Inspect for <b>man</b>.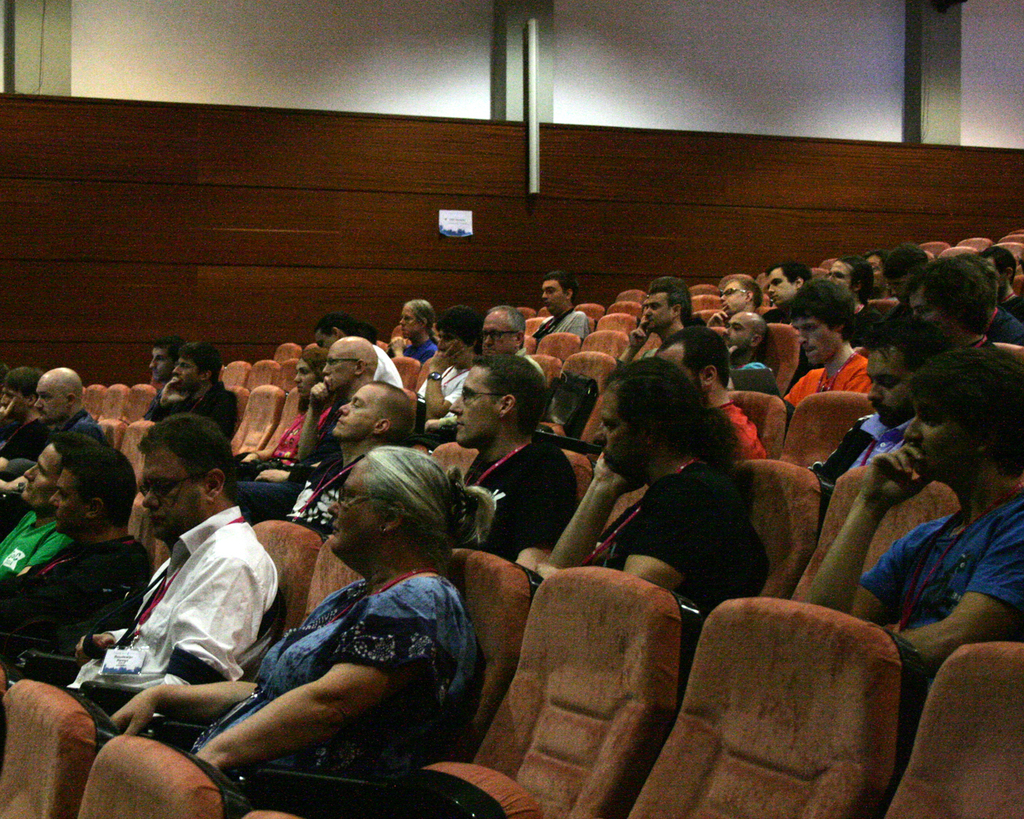
Inspection: 0:410:277:738.
